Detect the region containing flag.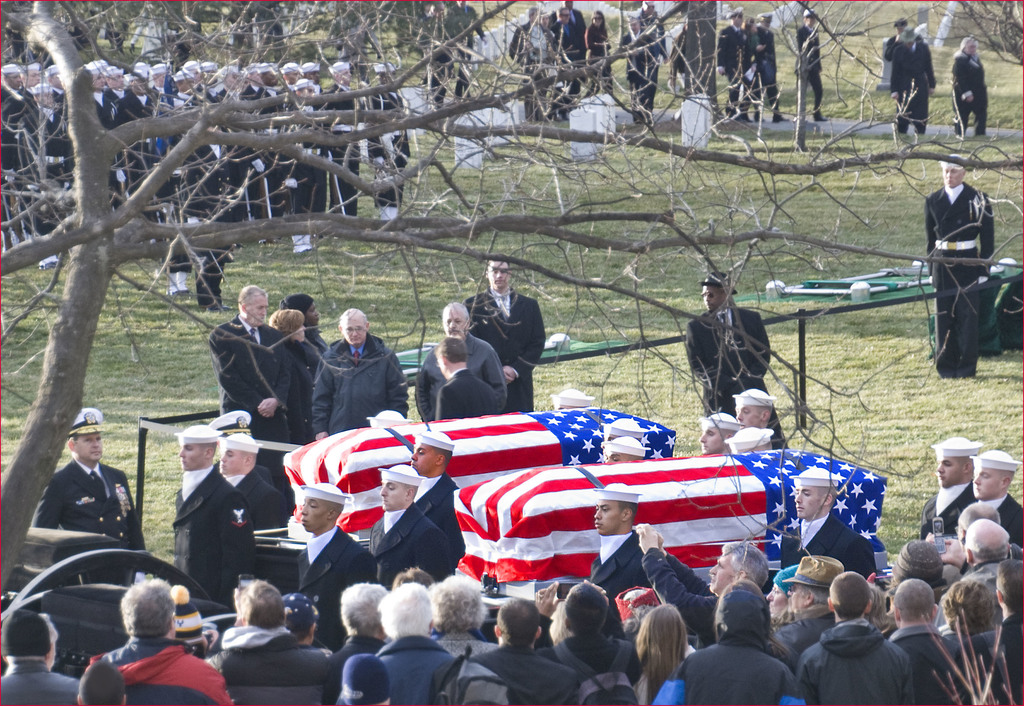
453, 477, 887, 584.
